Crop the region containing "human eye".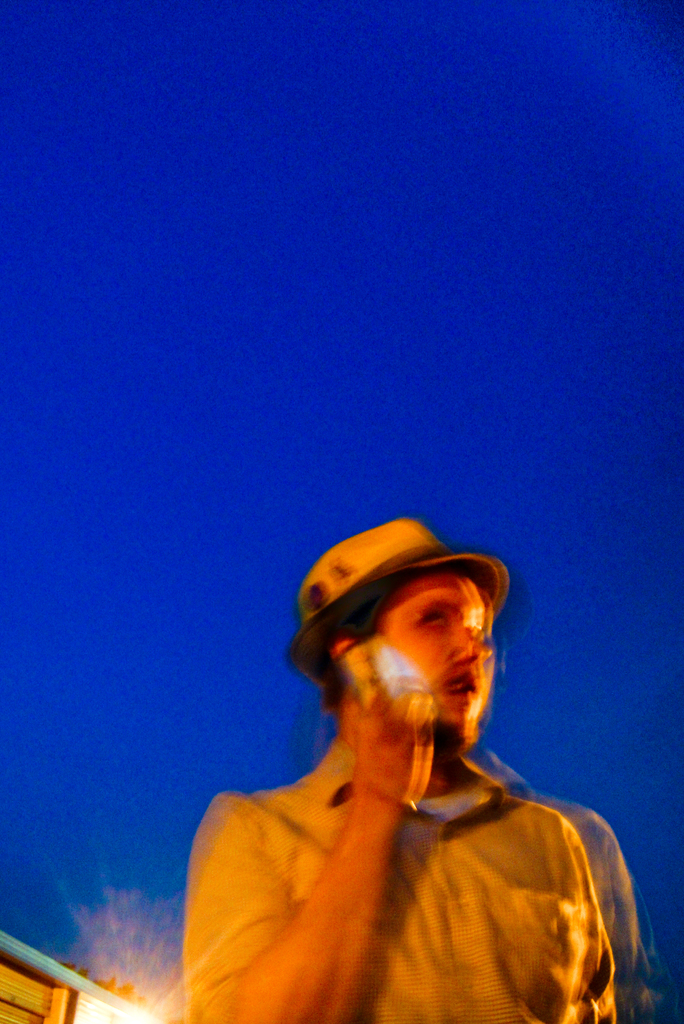
Crop region: [408, 605, 452, 635].
